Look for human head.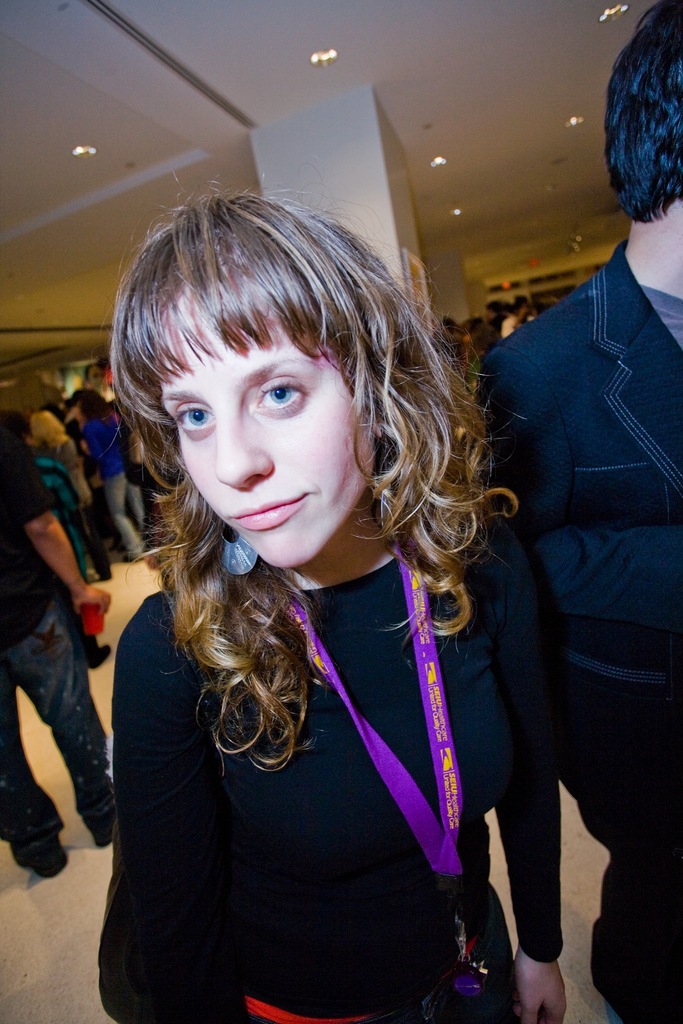
Found: 604,0,682,243.
